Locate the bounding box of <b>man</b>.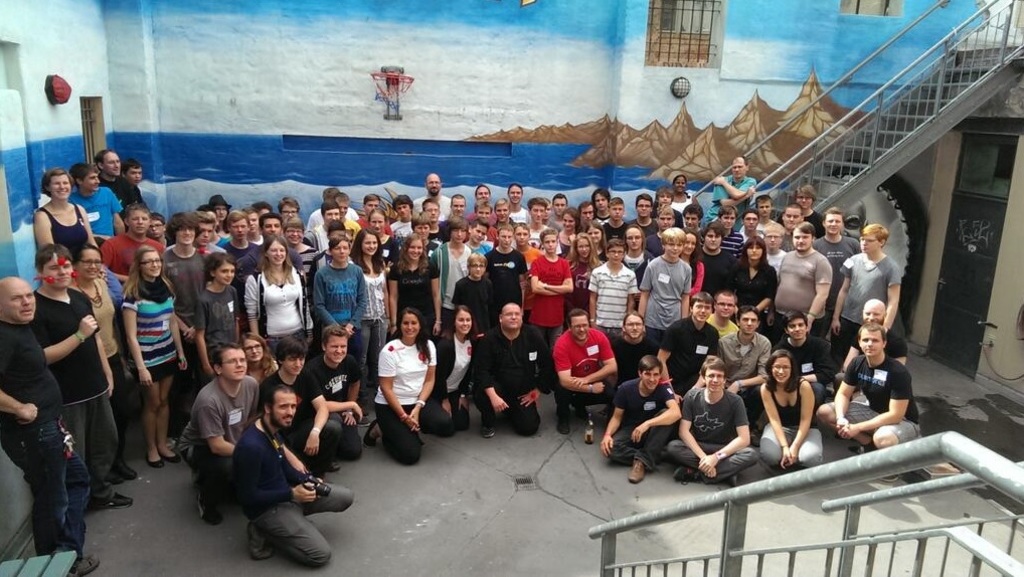
Bounding box: {"left": 771, "top": 307, "right": 837, "bottom": 401}.
